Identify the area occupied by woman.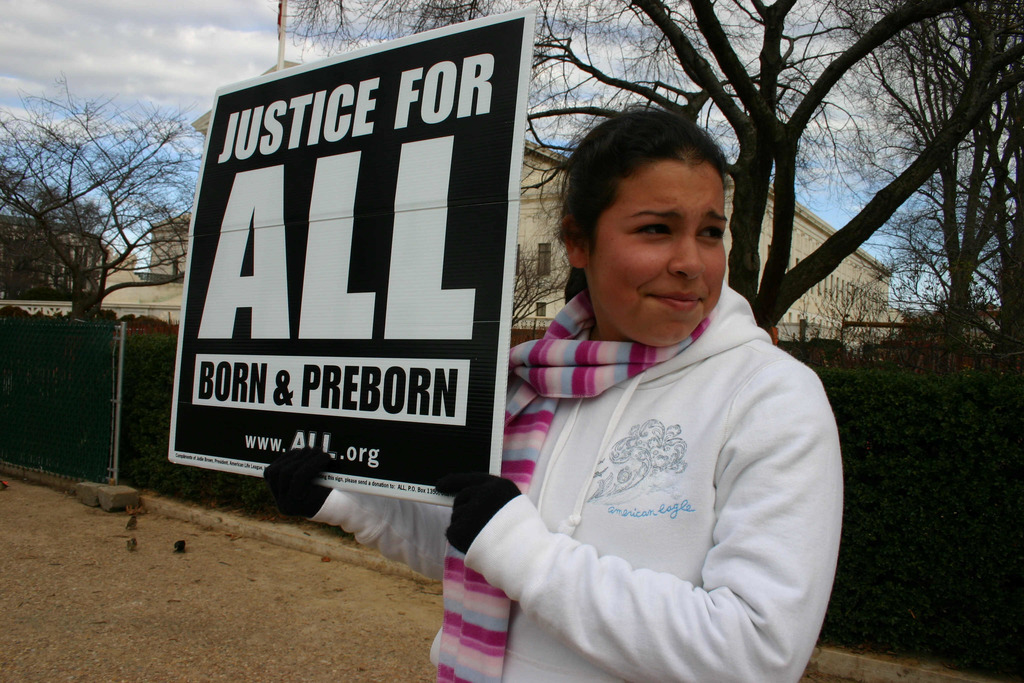
Area: locate(264, 102, 849, 682).
